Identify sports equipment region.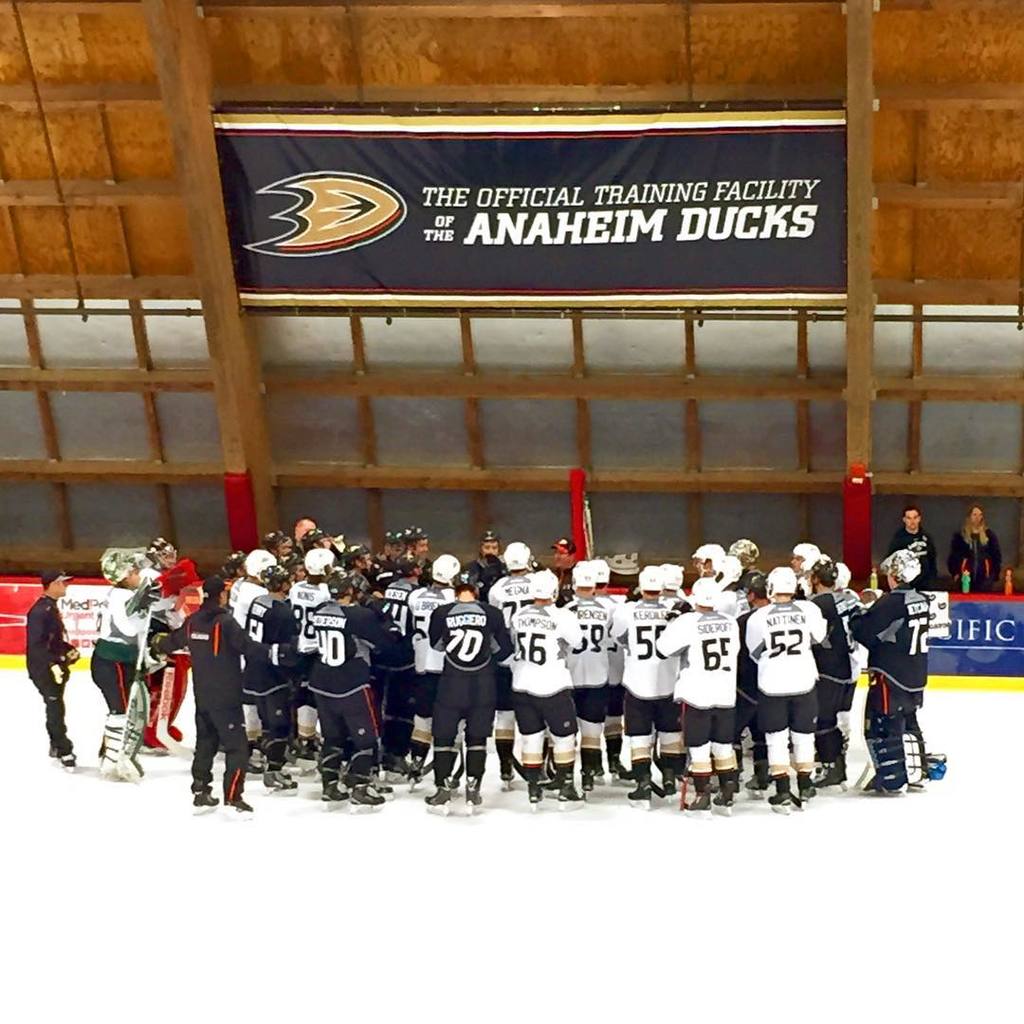
Region: 862, 716, 902, 801.
